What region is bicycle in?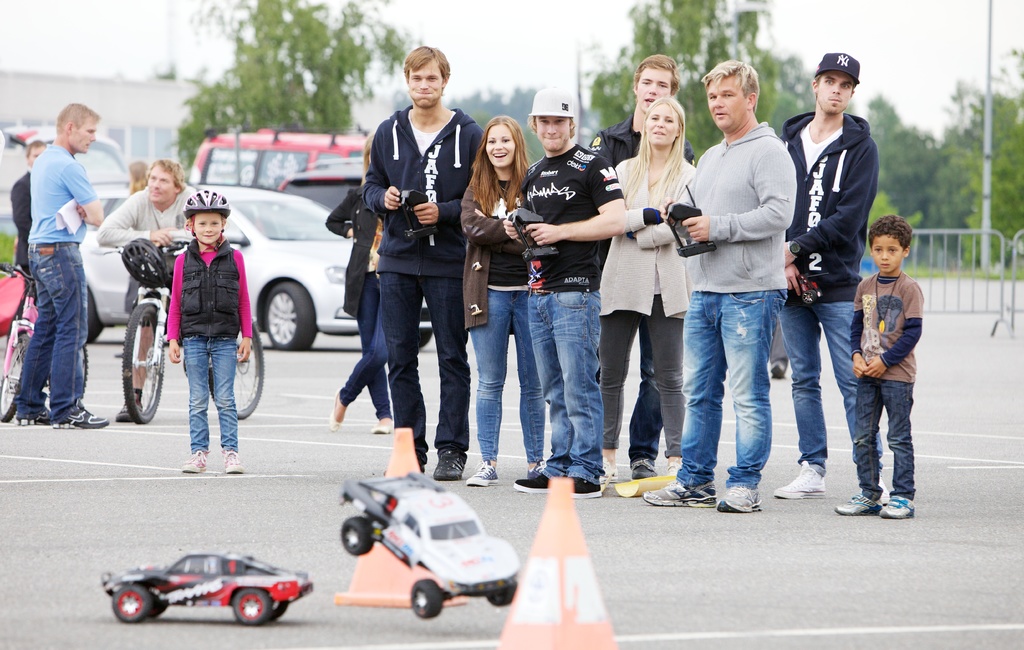
x1=0 y1=262 x2=90 y2=423.
